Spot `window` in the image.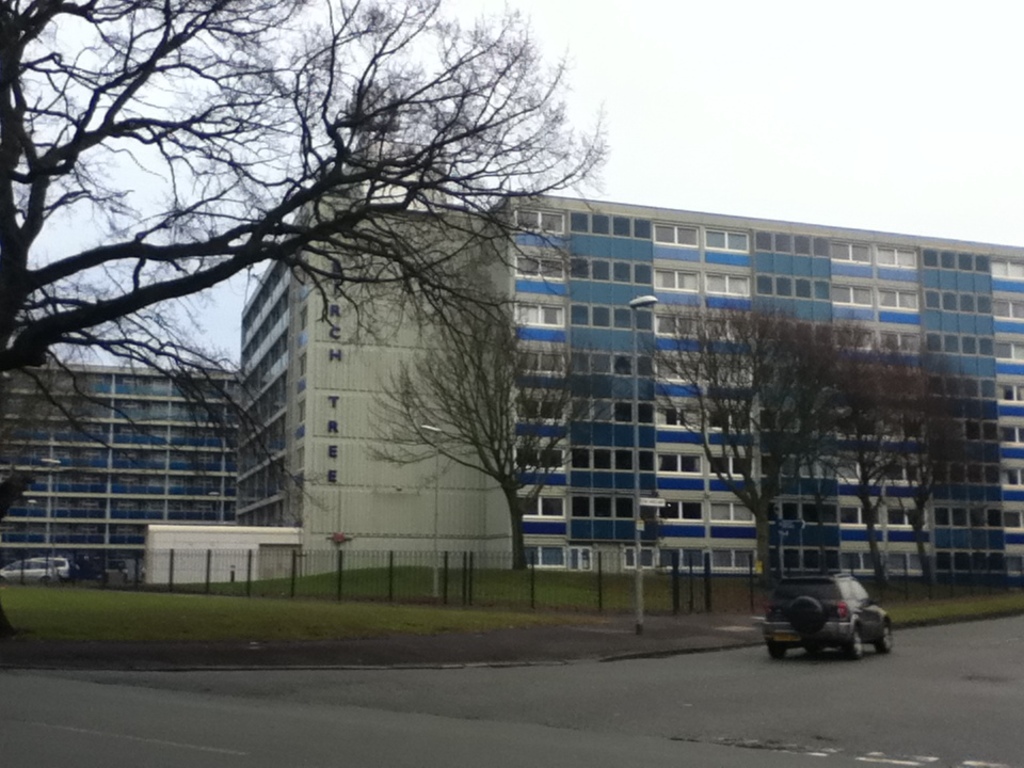
`window` found at x1=706 y1=266 x2=755 y2=298.
